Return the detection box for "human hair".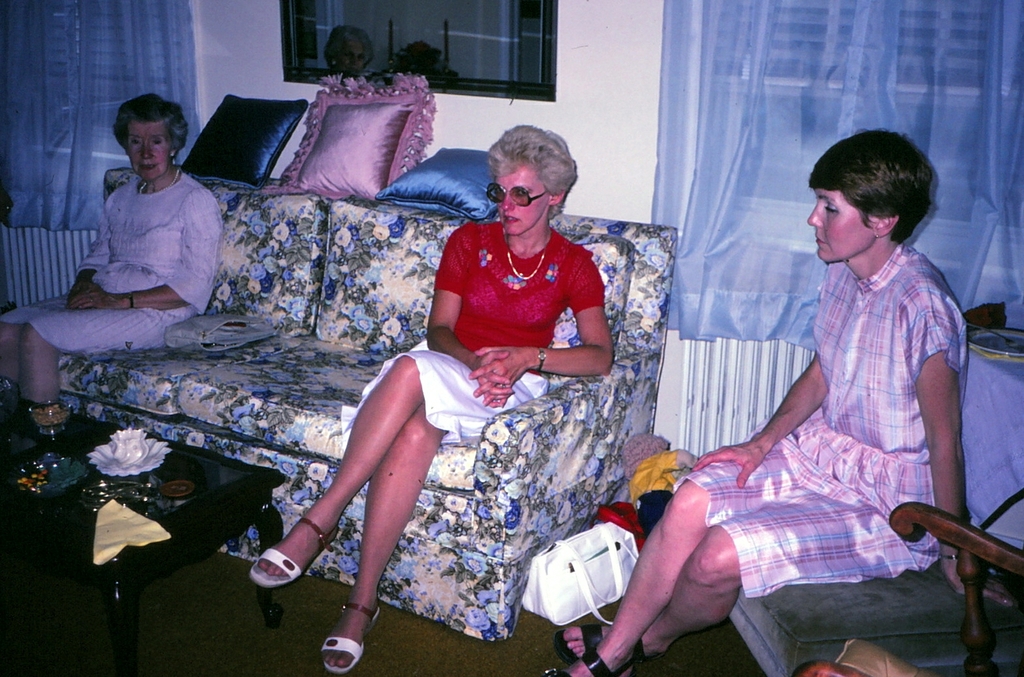
BBox(327, 26, 373, 64).
